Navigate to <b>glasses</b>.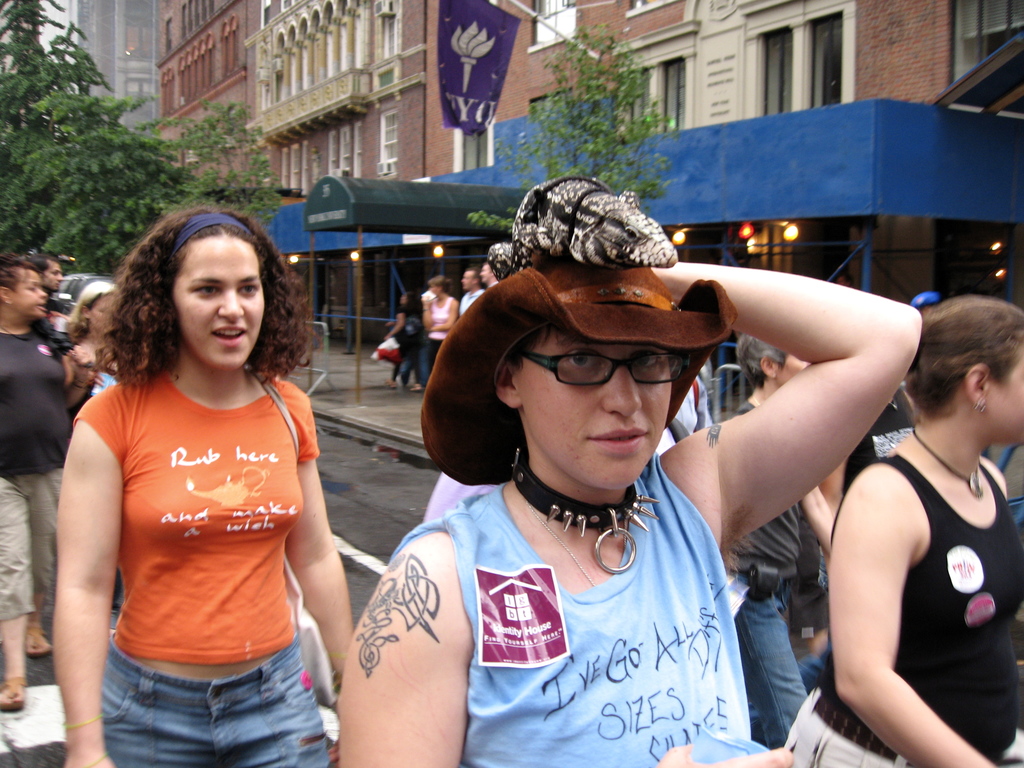
Navigation target: (x1=506, y1=351, x2=702, y2=392).
